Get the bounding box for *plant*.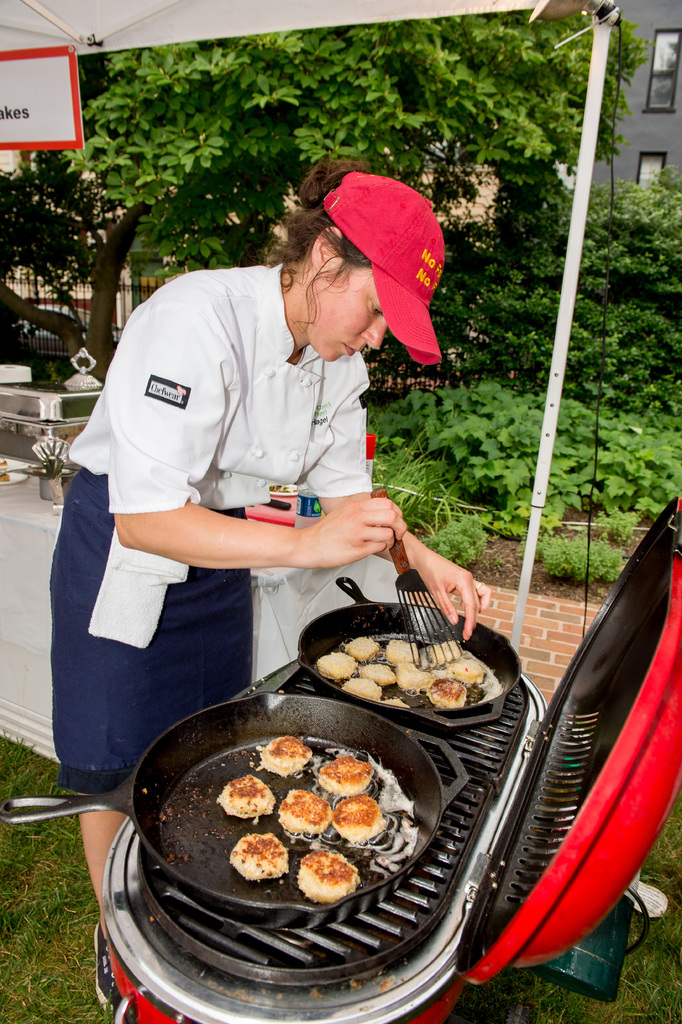
[x1=585, y1=510, x2=647, y2=548].
